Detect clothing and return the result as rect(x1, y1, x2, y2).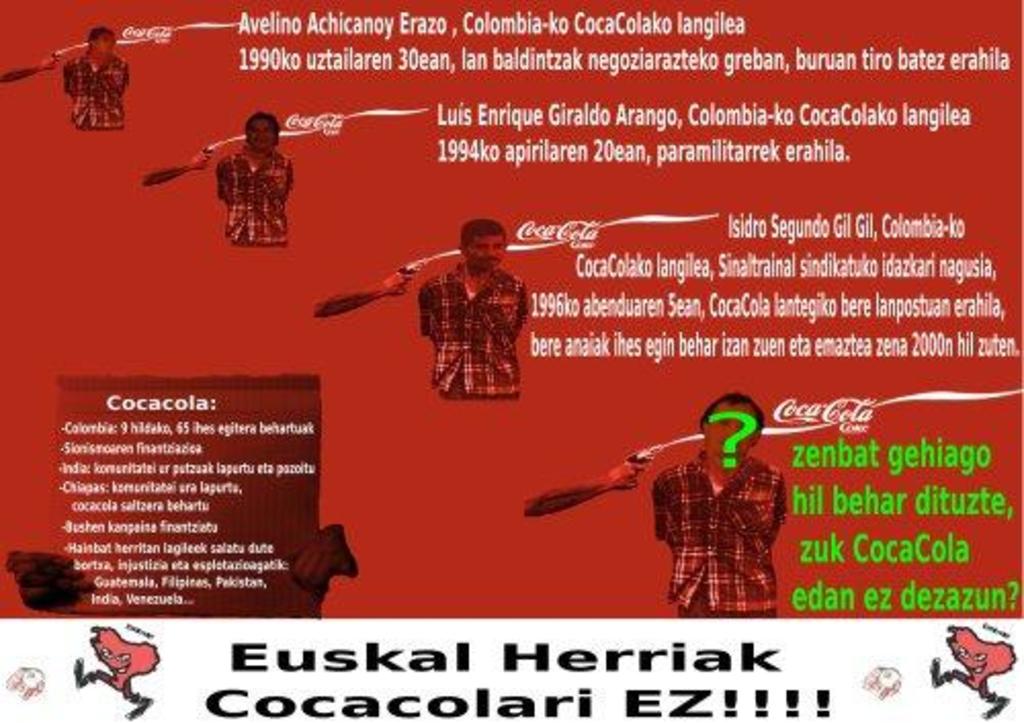
rect(63, 51, 127, 129).
